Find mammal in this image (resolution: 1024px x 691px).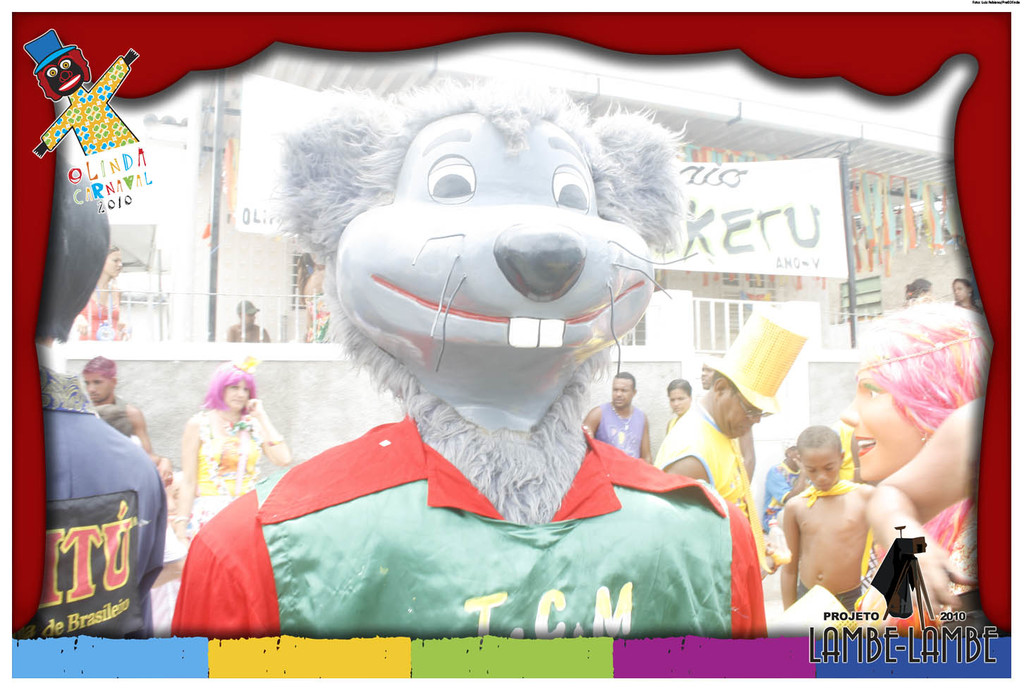
654, 303, 804, 582.
